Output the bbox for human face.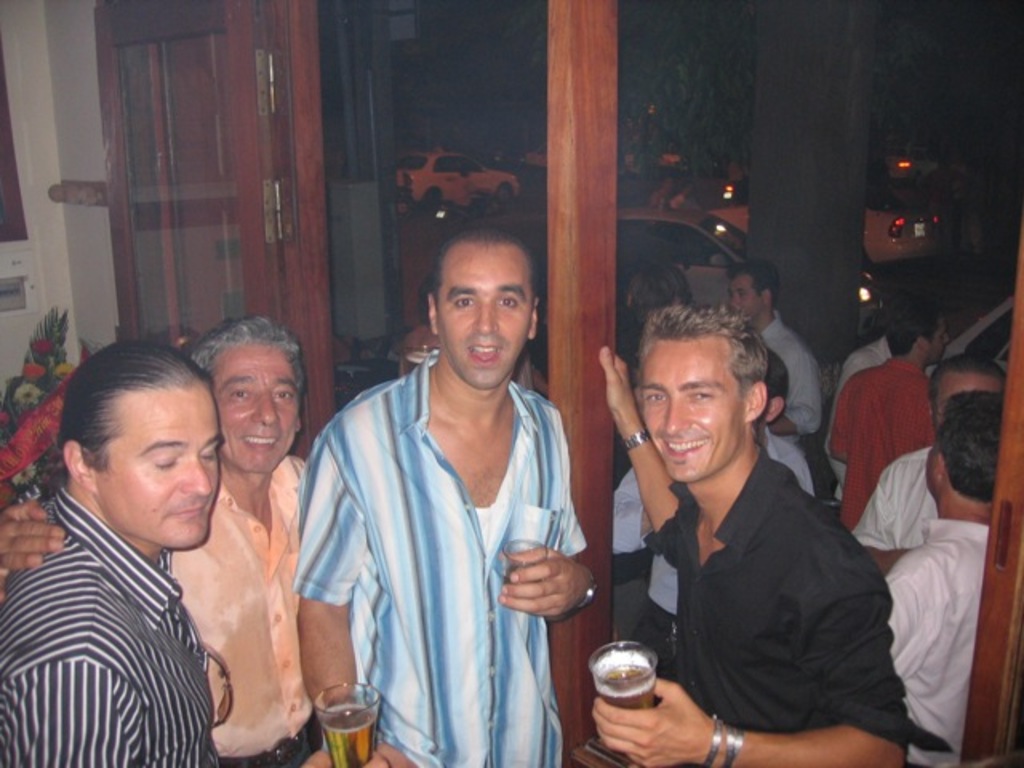
box(210, 344, 298, 472).
